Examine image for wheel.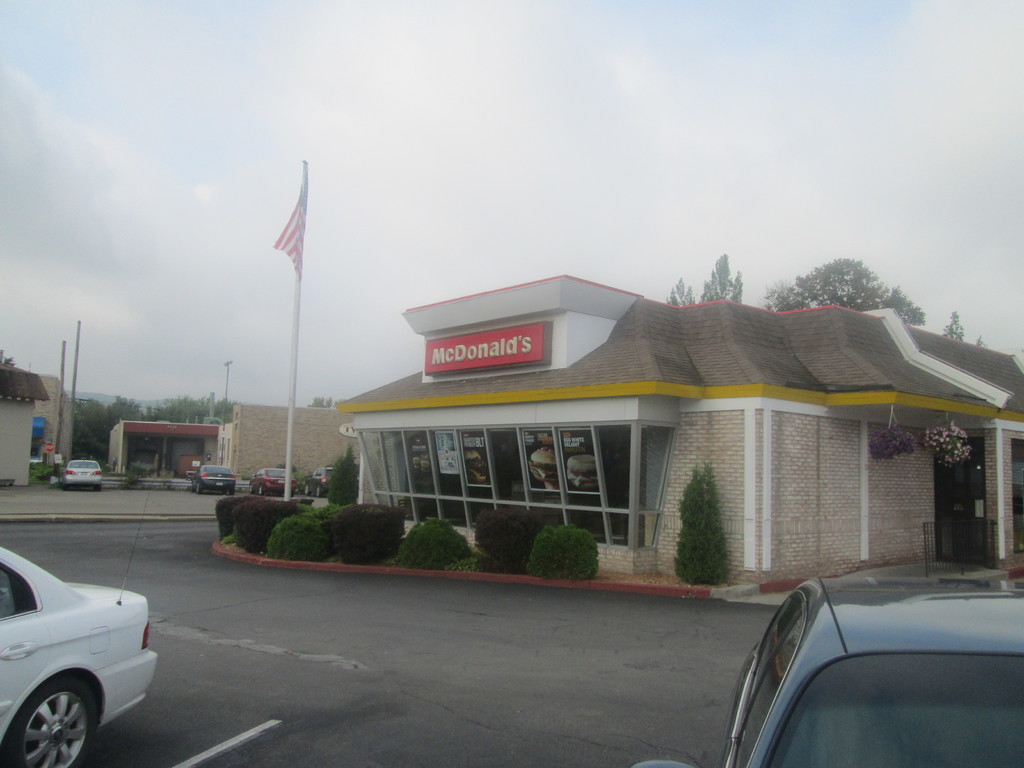
Examination result: (x1=301, y1=482, x2=310, y2=497).
